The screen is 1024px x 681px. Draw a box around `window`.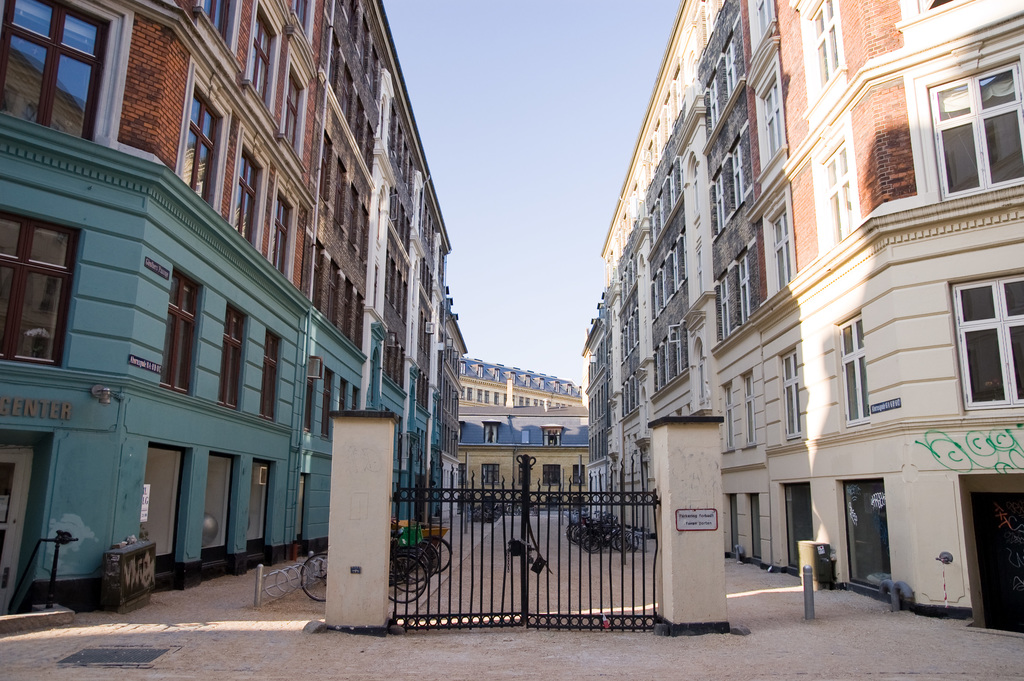
[263, 325, 282, 419].
